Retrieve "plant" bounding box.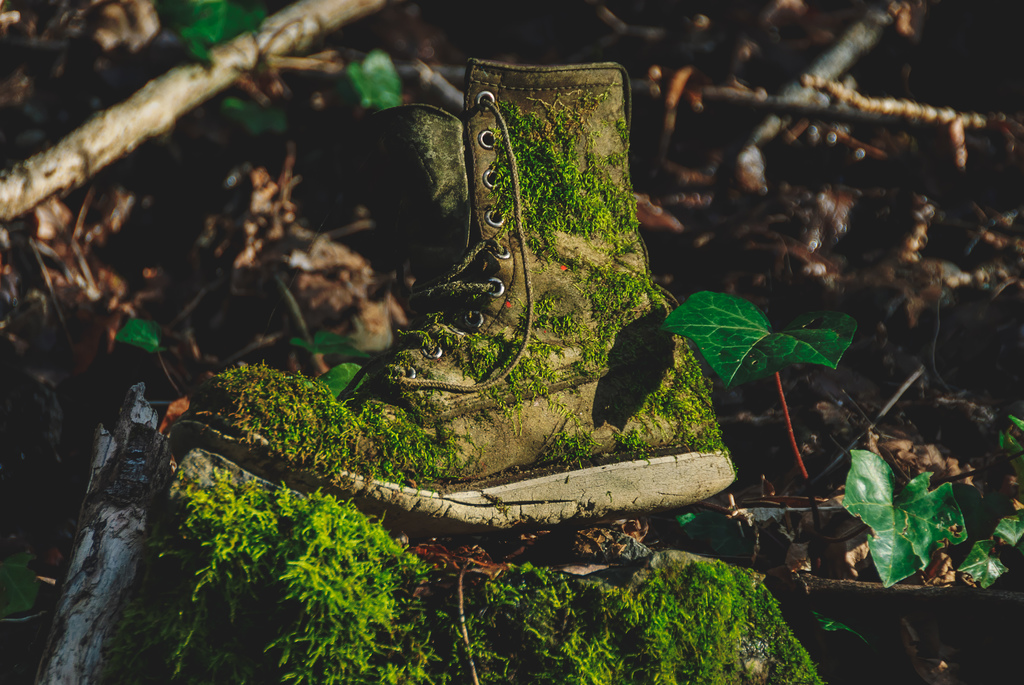
Bounding box: <box>172,0,271,77</box>.
